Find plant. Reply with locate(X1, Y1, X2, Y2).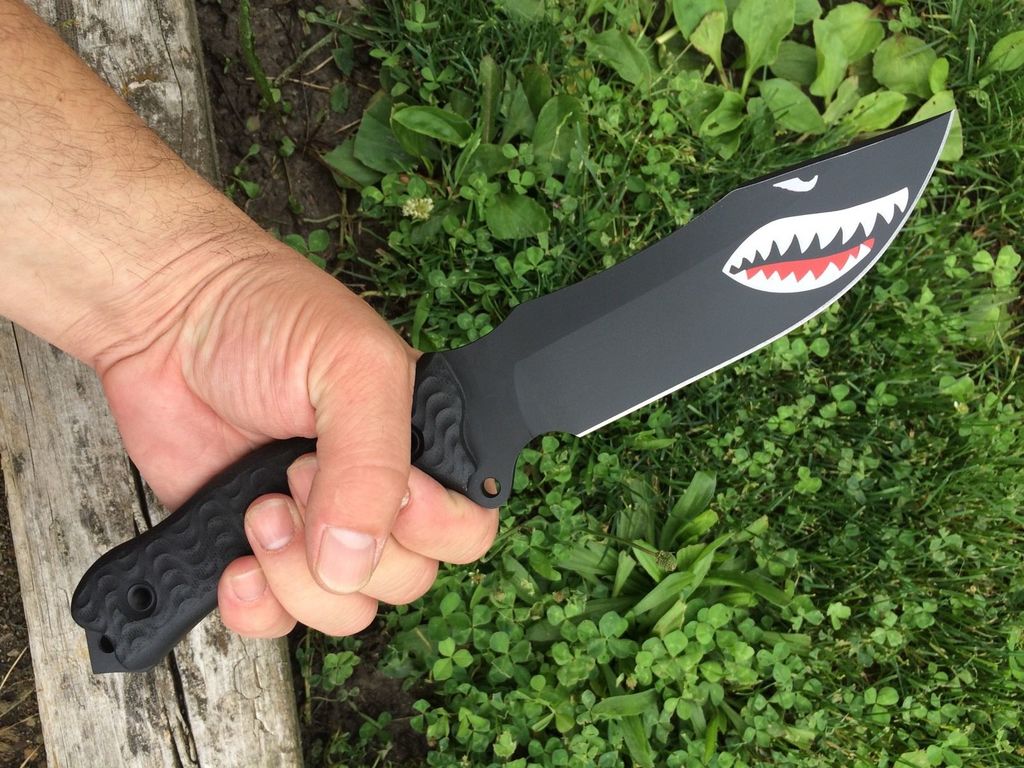
locate(287, 37, 596, 285).
